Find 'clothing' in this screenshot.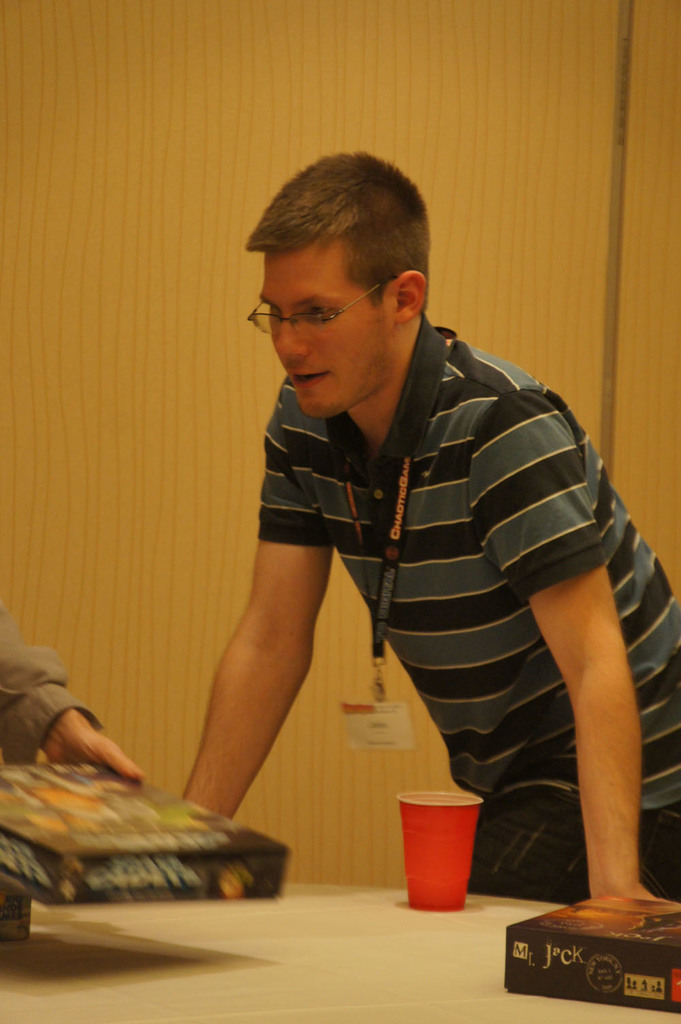
The bounding box for 'clothing' is x1=209, y1=311, x2=659, y2=884.
